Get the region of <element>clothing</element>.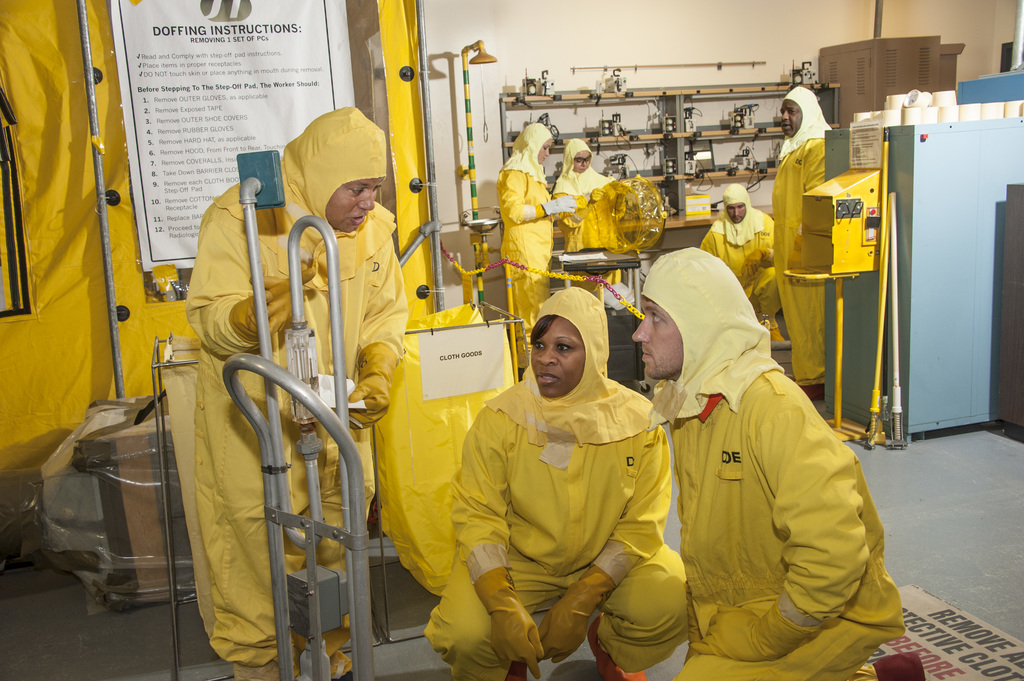
detection(698, 182, 785, 305).
